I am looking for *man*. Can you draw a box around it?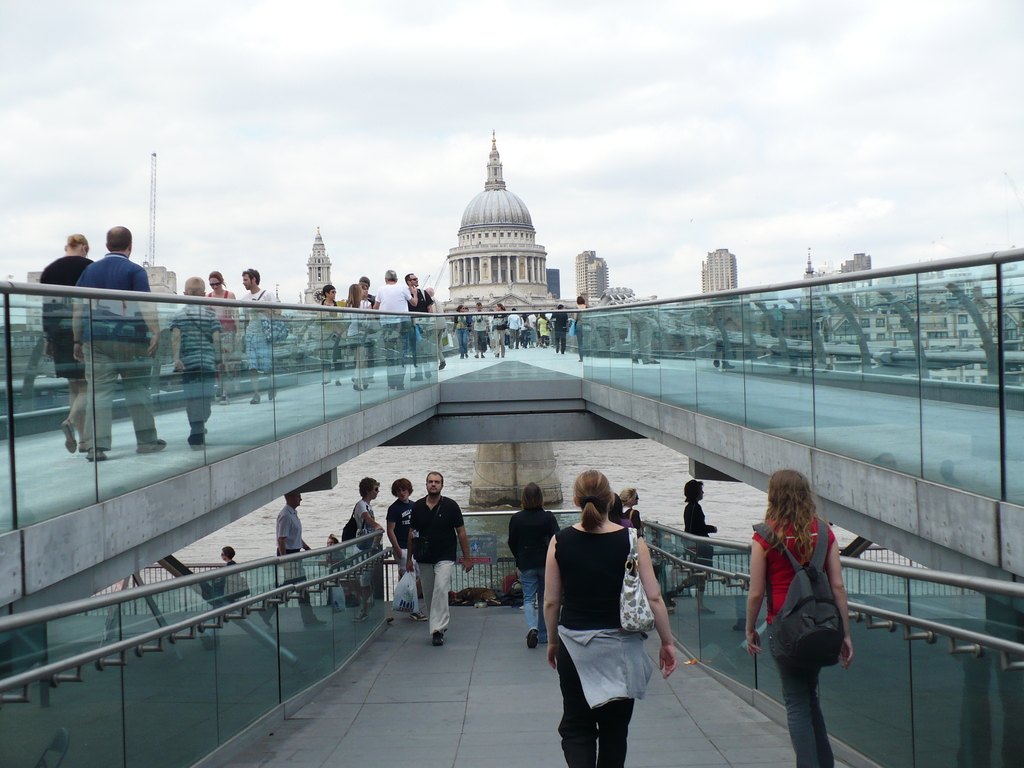
Sure, the bounding box is region(367, 264, 415, 383).
